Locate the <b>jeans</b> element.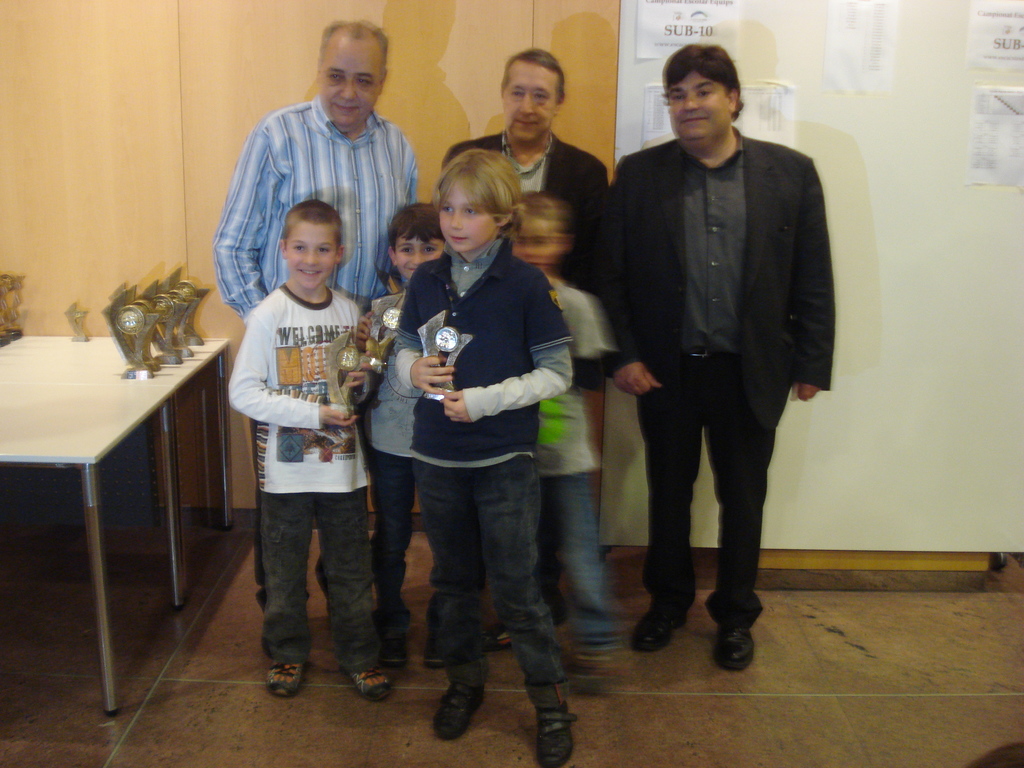
Element bbox: x1=372 y1=449 x2=435 y2=622.
